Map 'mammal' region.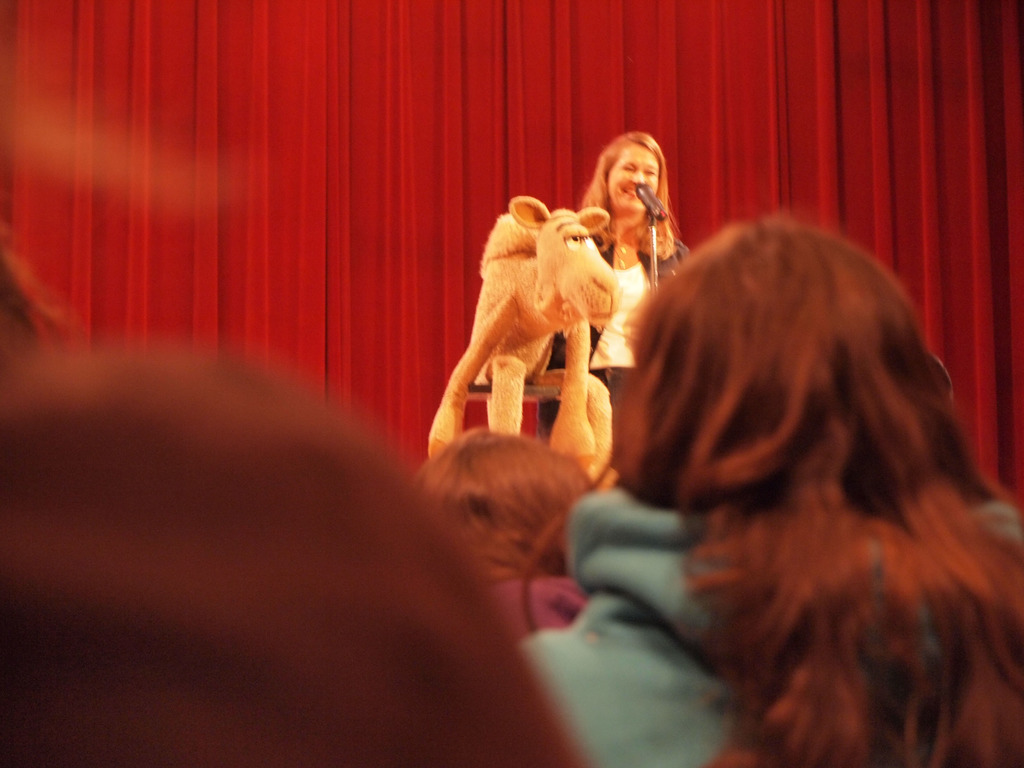
Mapped to locate(518, 212, 1021, 767).
